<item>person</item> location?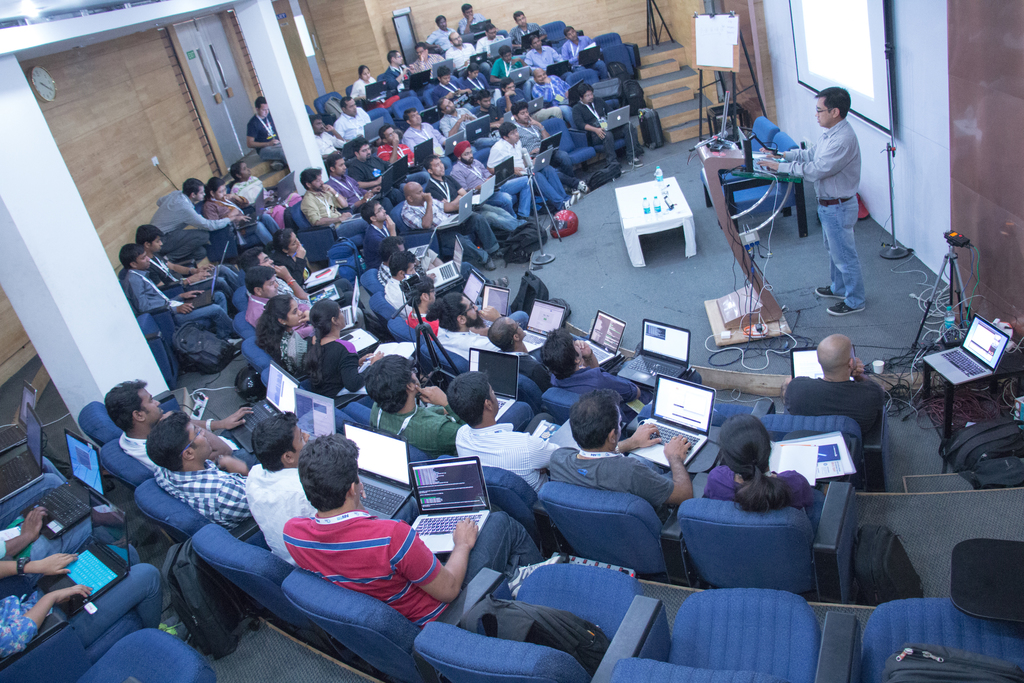
[x1=378, y1=114, x2=432, y2=179]
